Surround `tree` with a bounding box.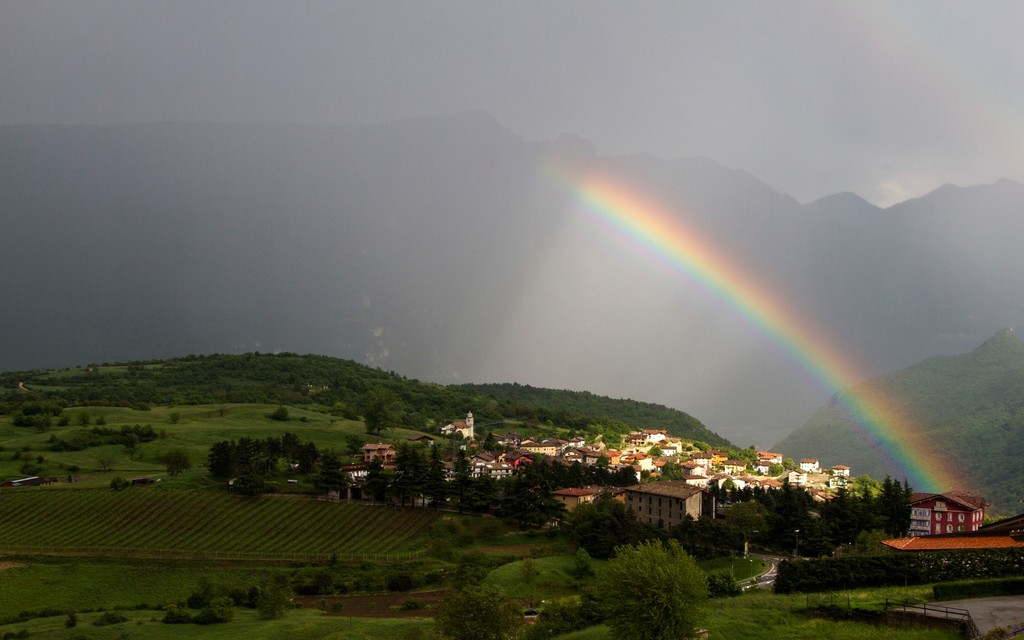
bbox(315, 451, 344, 489).
